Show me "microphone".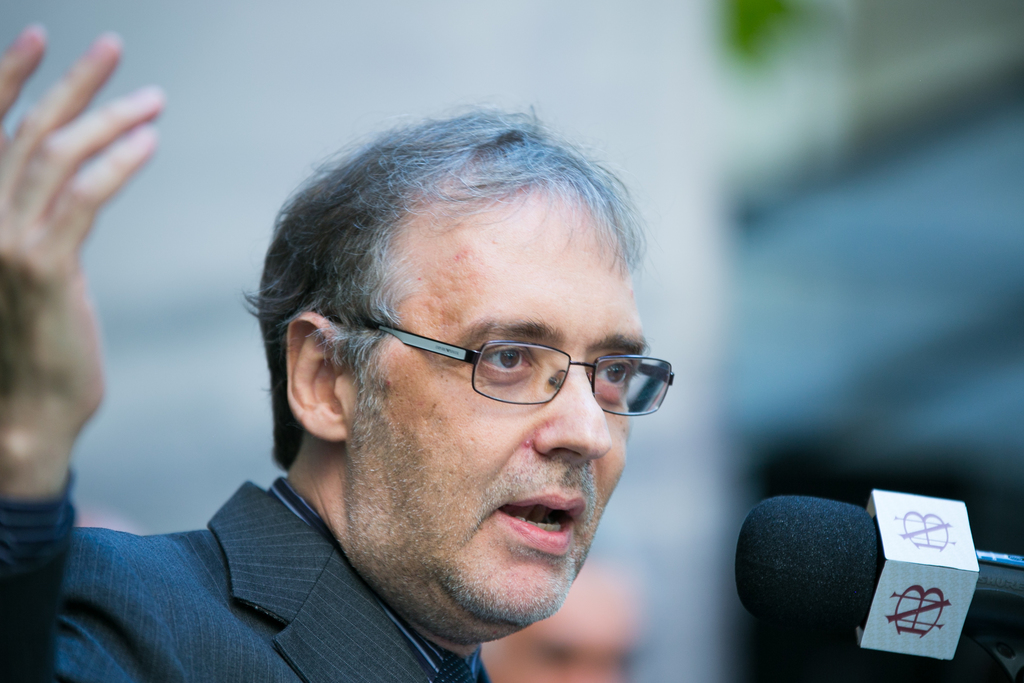
"microphone" is here: box=[732, 486, 1023, 663].
